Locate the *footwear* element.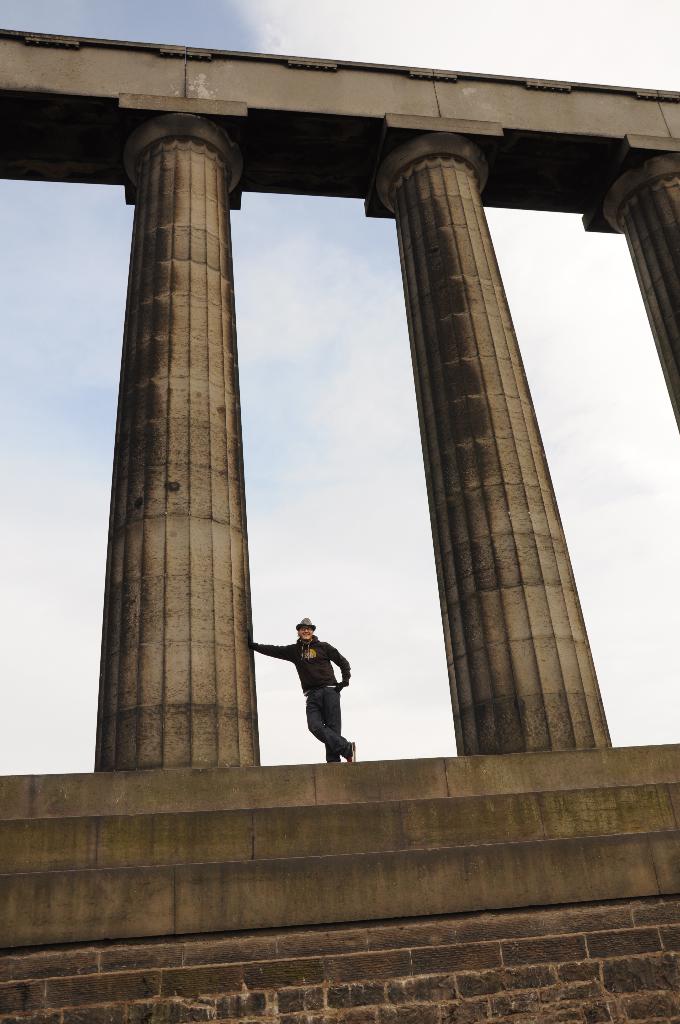
Element bbox: 320:751:339:758.
